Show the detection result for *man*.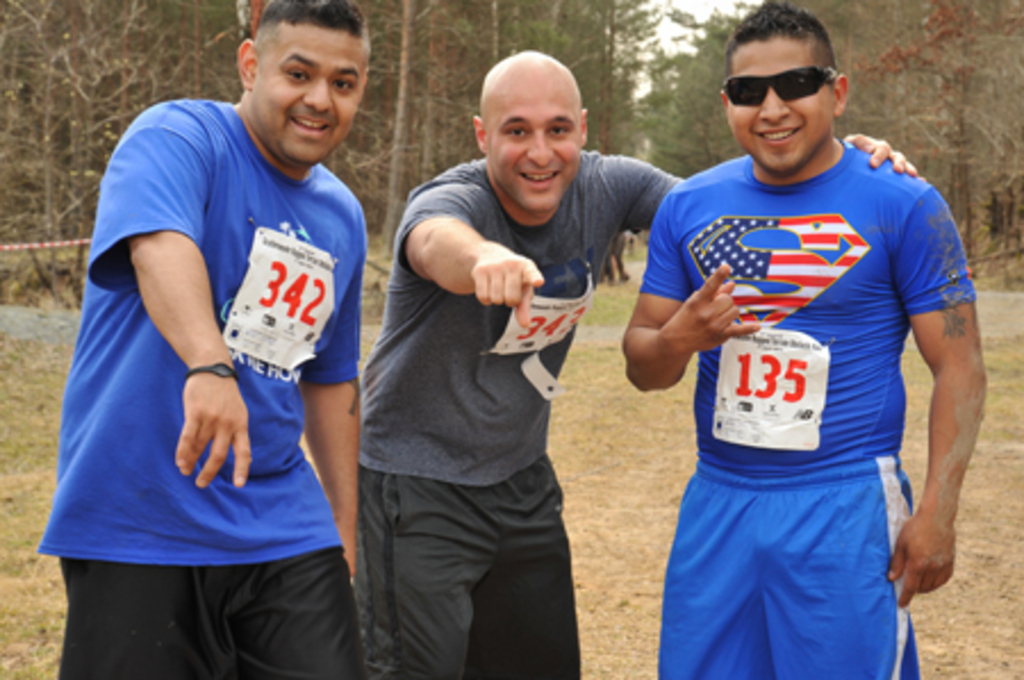
detection(346, 50, 922, 678).
